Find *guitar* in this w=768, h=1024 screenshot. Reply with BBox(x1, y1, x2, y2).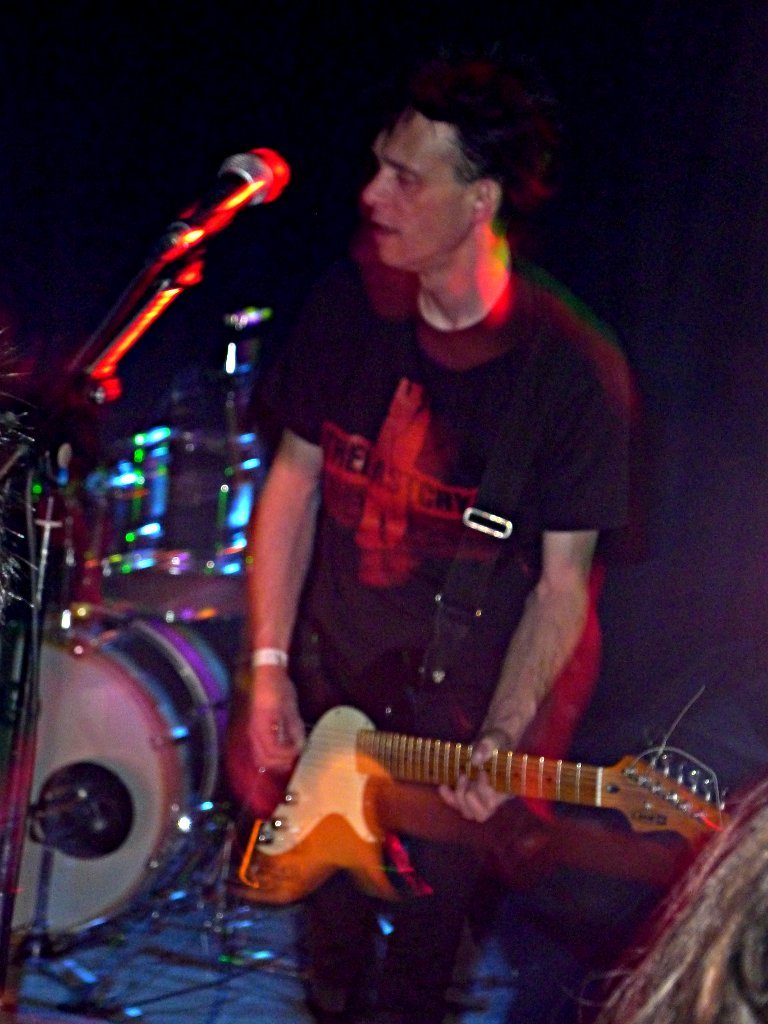
BBox(220, 705, 740, 906).
